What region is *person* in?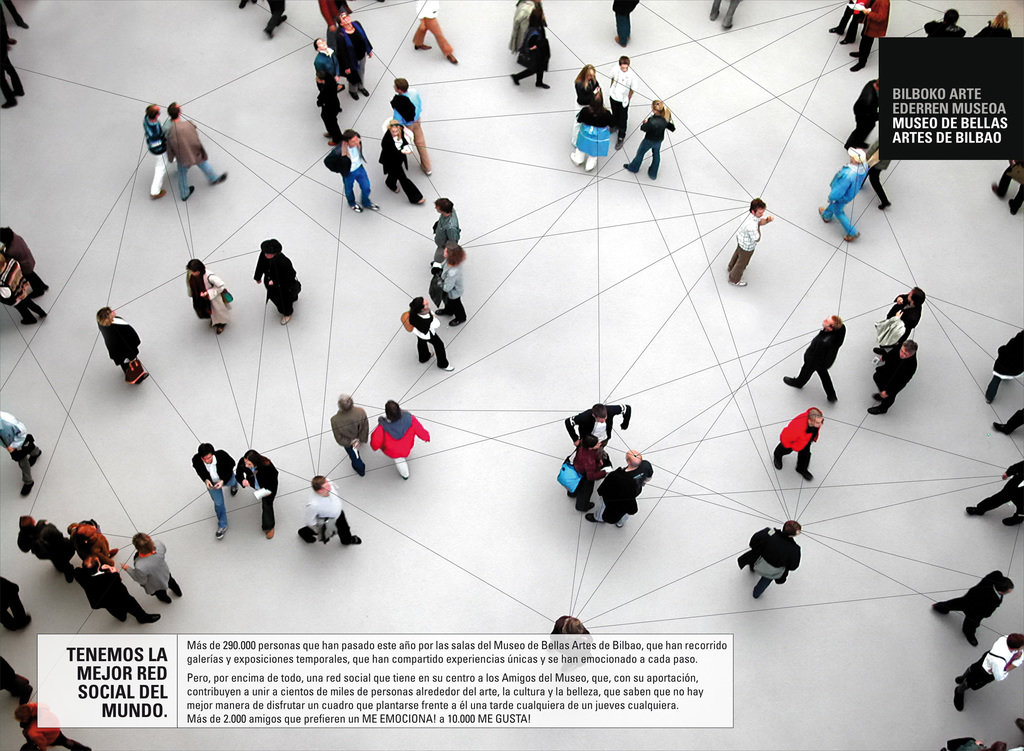
332/133/382/216.
